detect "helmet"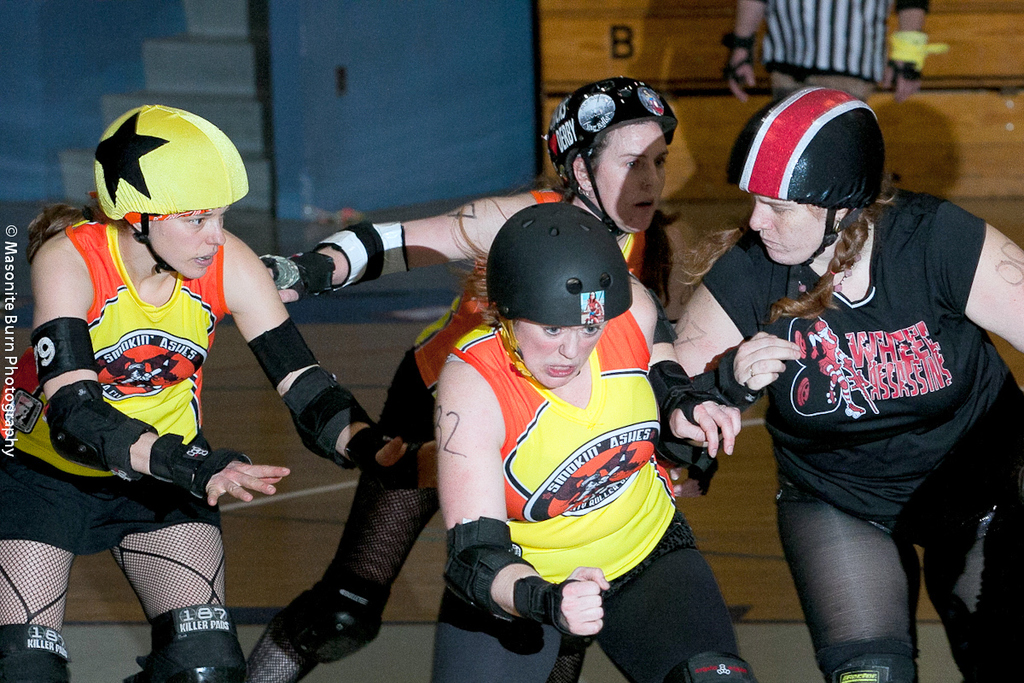
x1=545 y1=79 x2=678 y2=236
